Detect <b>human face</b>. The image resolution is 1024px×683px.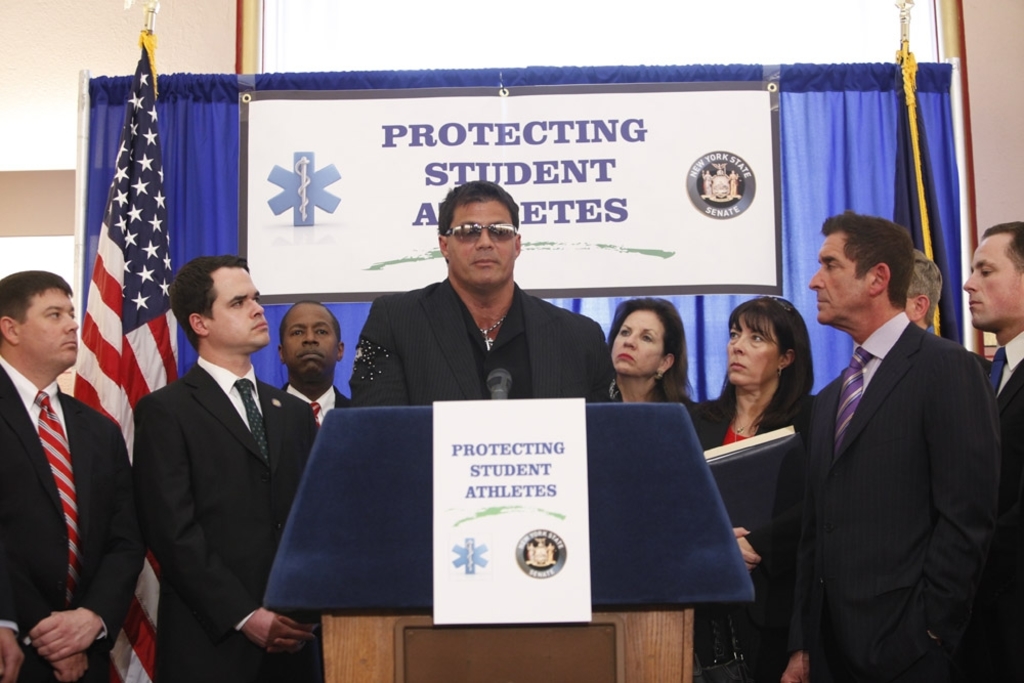
bbox=(19, 281, 77, 370).
